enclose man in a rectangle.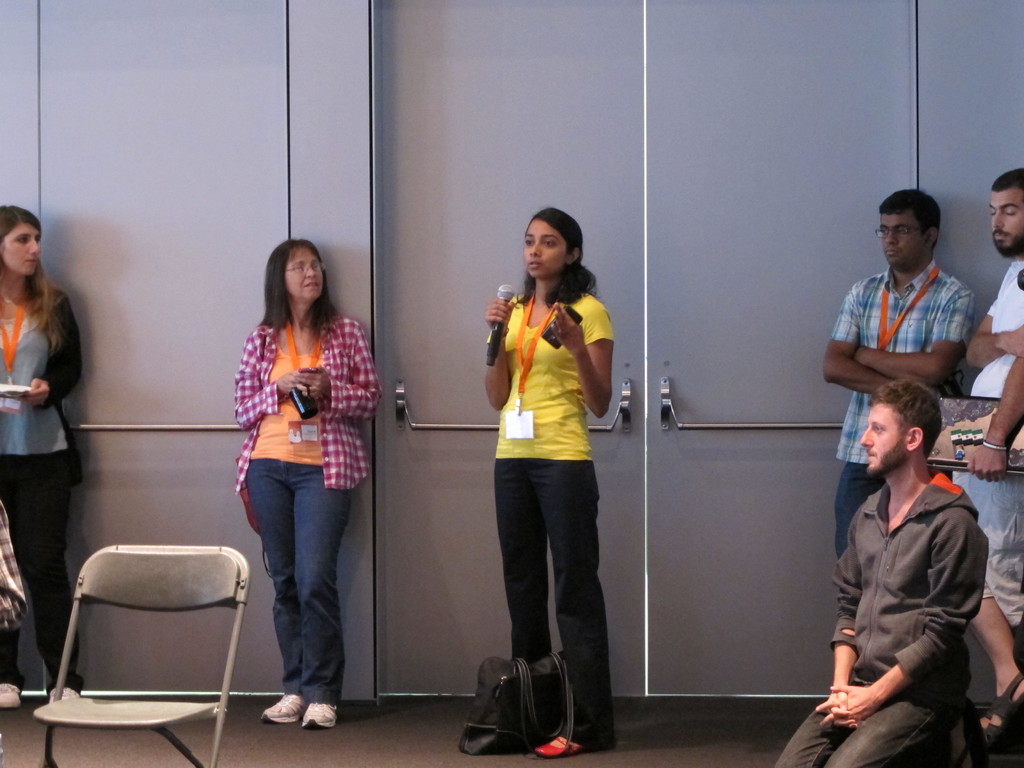
(left=824, top=185, right=976, bottom=558).
